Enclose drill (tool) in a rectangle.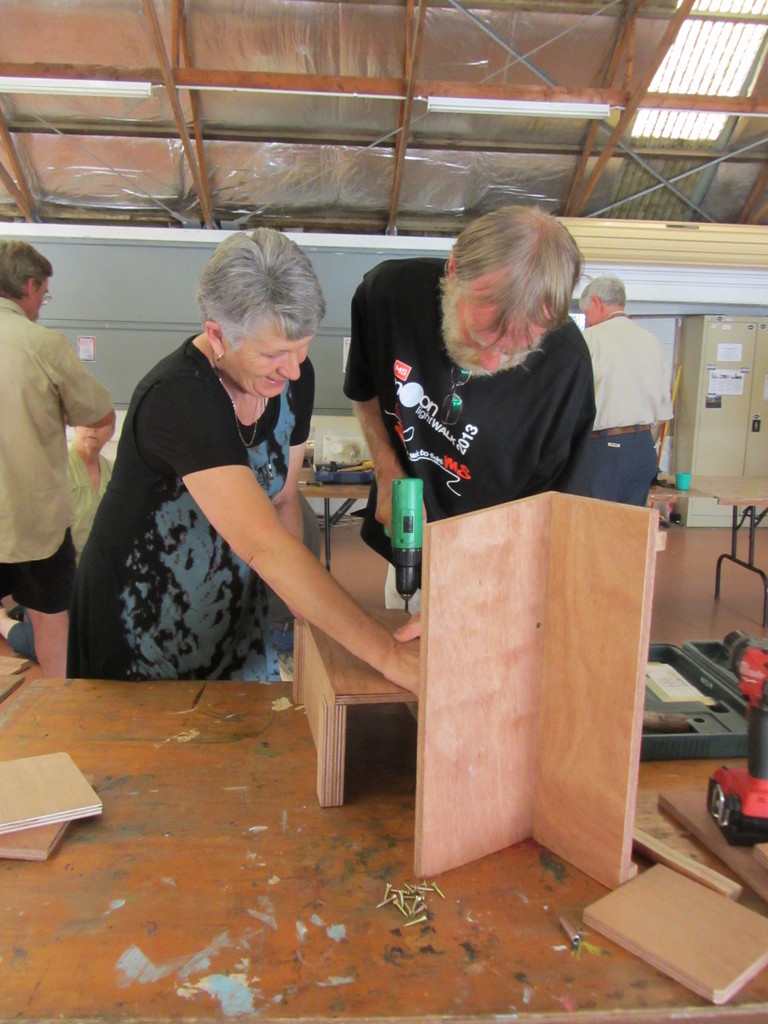
bbox(384, 471, 428, 611).
